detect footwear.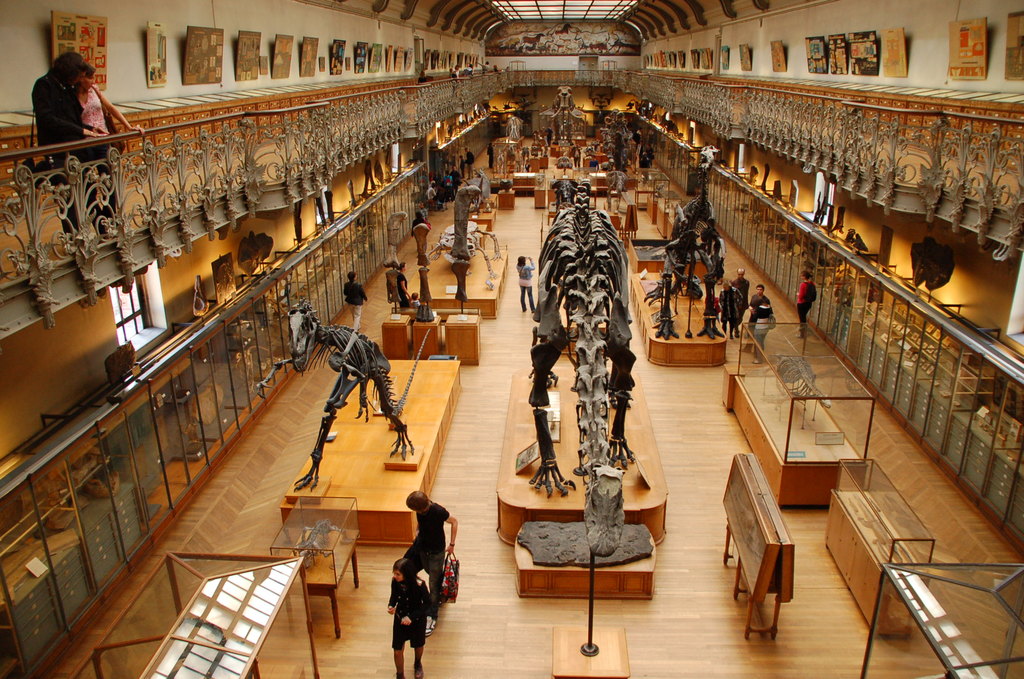
Detected at [x1=531, y1=307, x2=535, y2=313].
